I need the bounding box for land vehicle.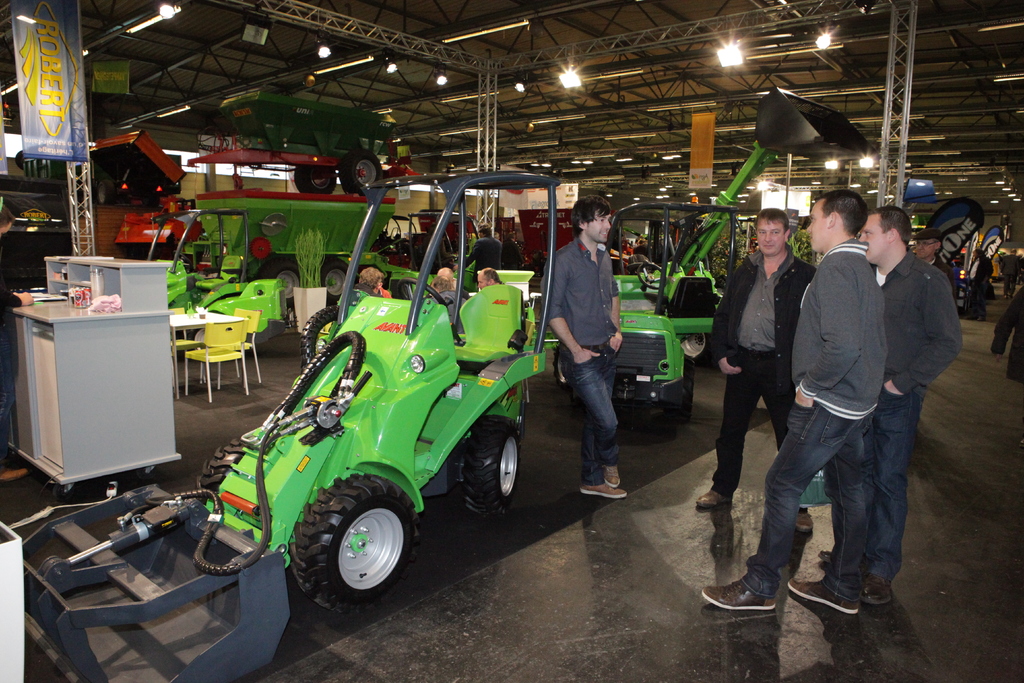
Here it is: crop(387, 207, 480, 290).
